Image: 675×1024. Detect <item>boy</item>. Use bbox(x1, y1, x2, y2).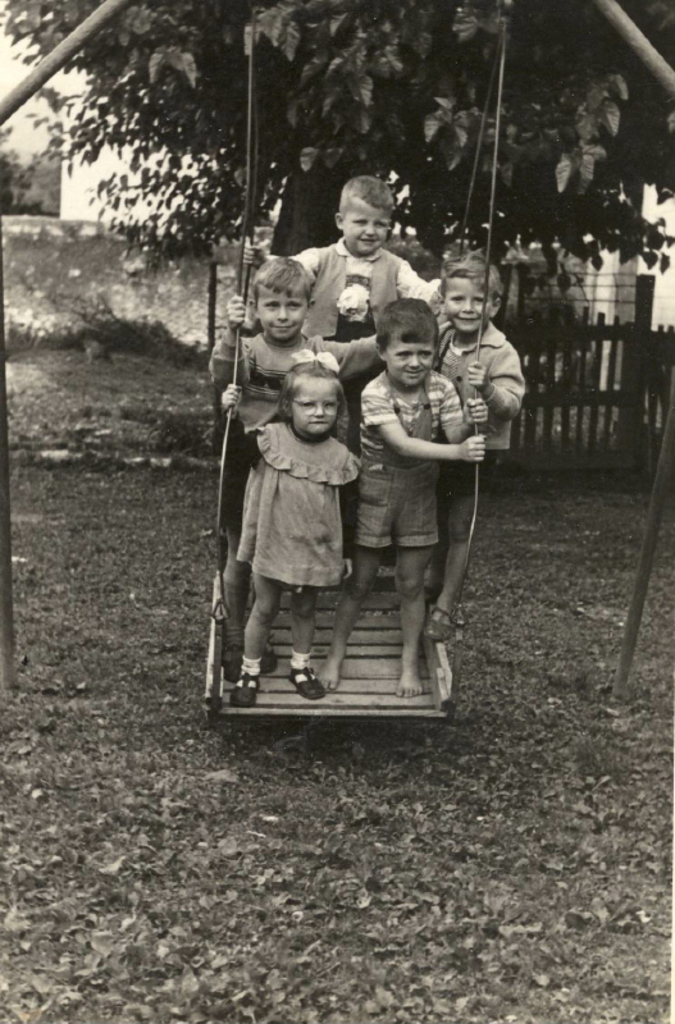
bbox(427, 260, 524, 645).
